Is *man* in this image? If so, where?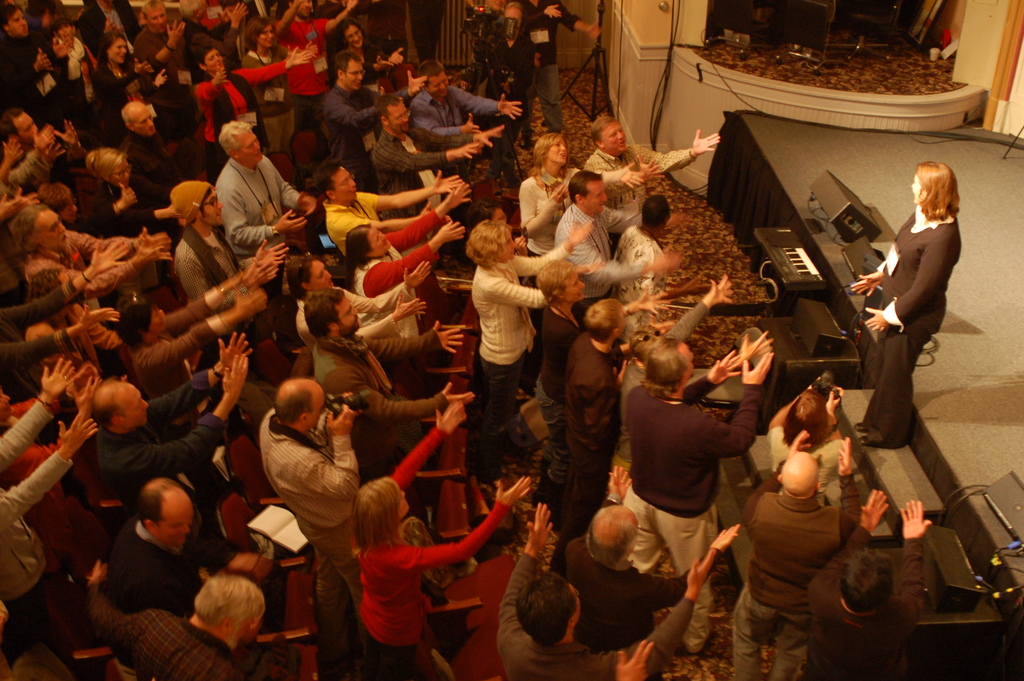
Yes, at 86, 561, 263, 680.
